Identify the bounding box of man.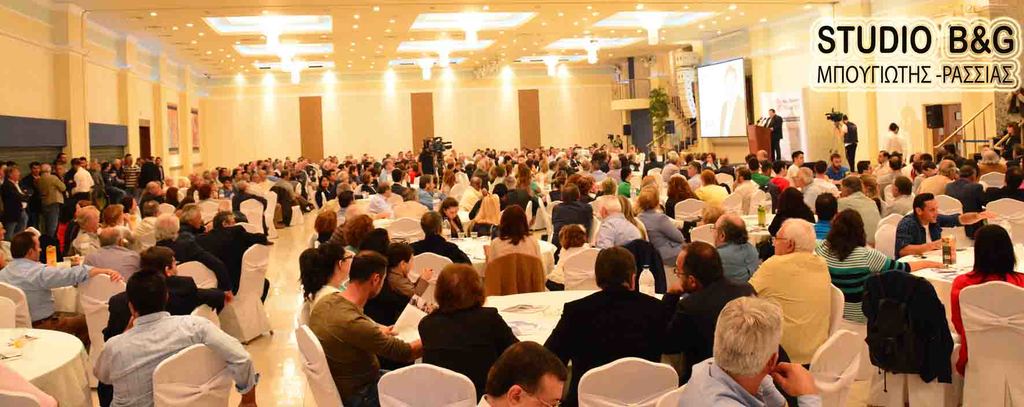
358,183,394,219.
